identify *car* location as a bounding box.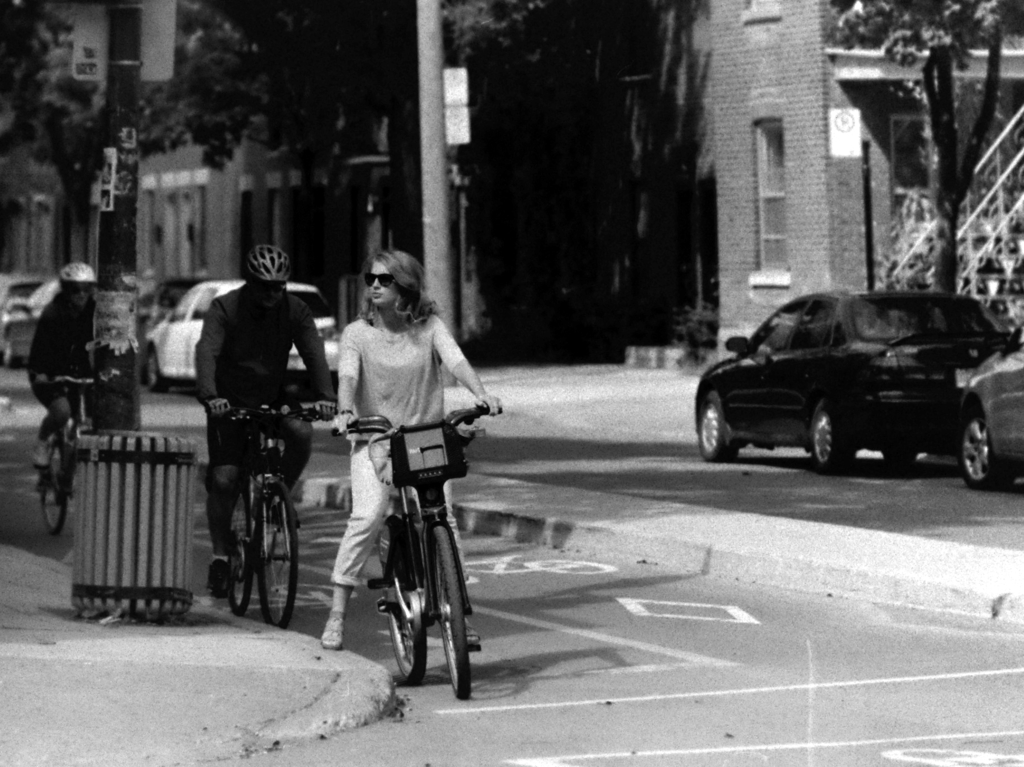
{"x1": 142, "y1": 282, "x2": 337, "y2": 393}.
